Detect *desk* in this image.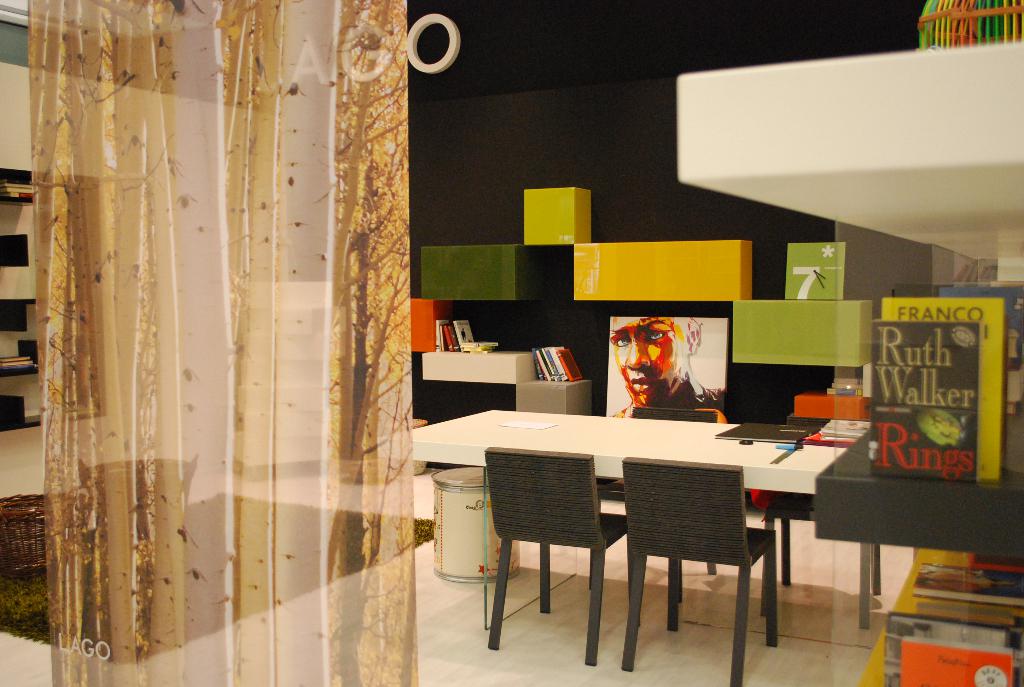
Detection: detection(439, 407, 890, 653).
